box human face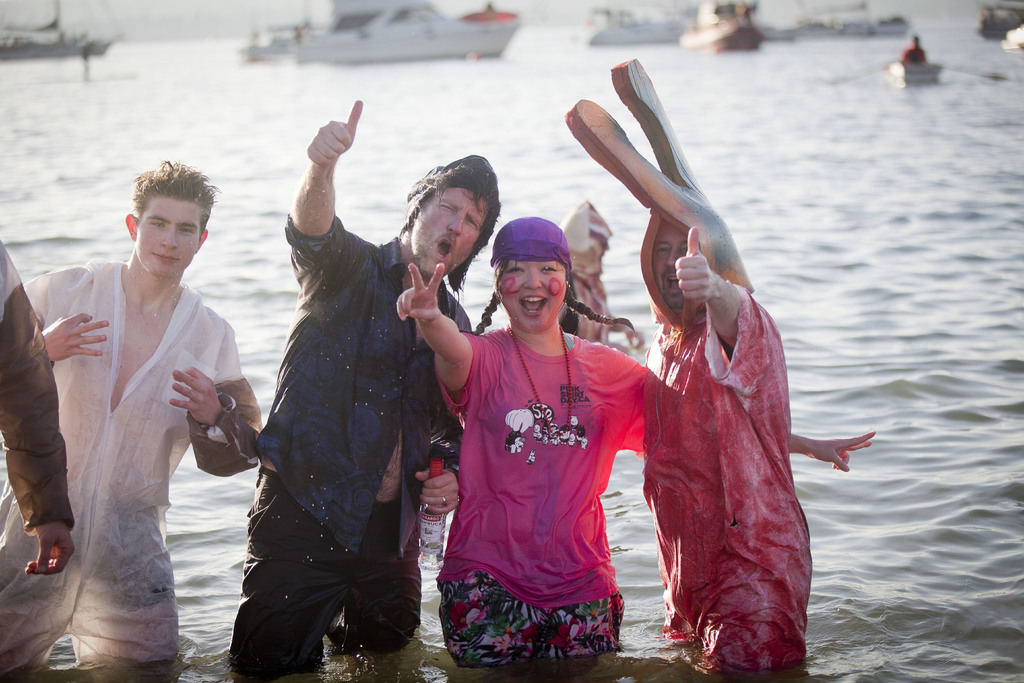
rect(651, 223, 687, 304)
